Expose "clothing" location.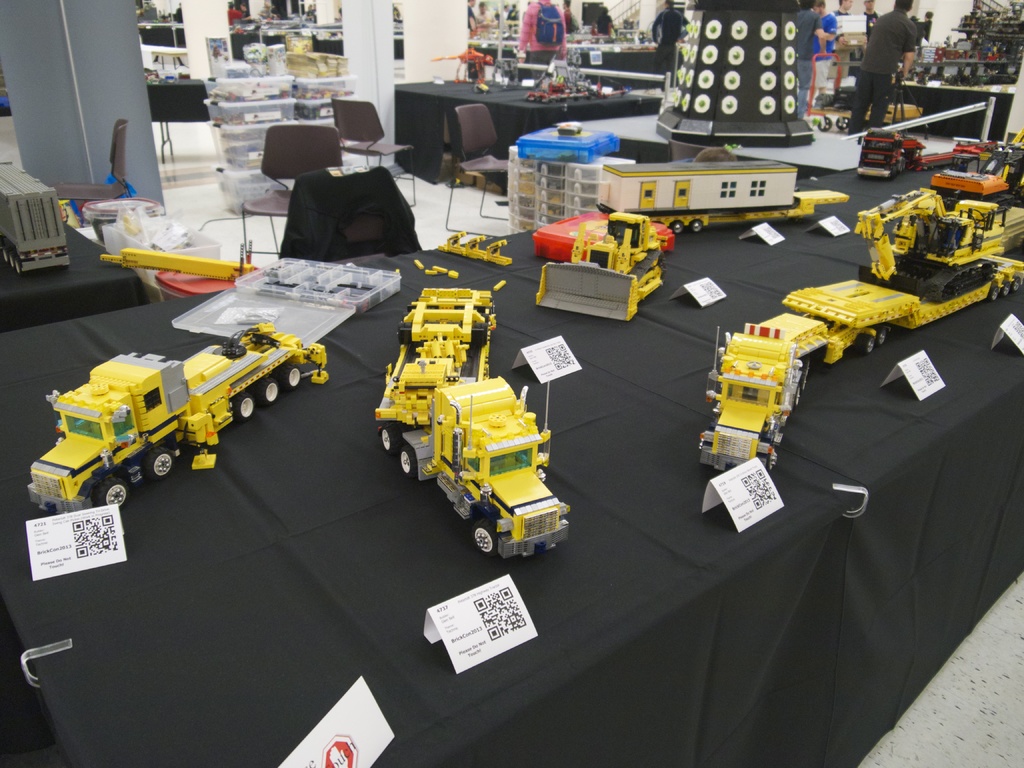
Exposed at rect(236, 8, 251, 20).
